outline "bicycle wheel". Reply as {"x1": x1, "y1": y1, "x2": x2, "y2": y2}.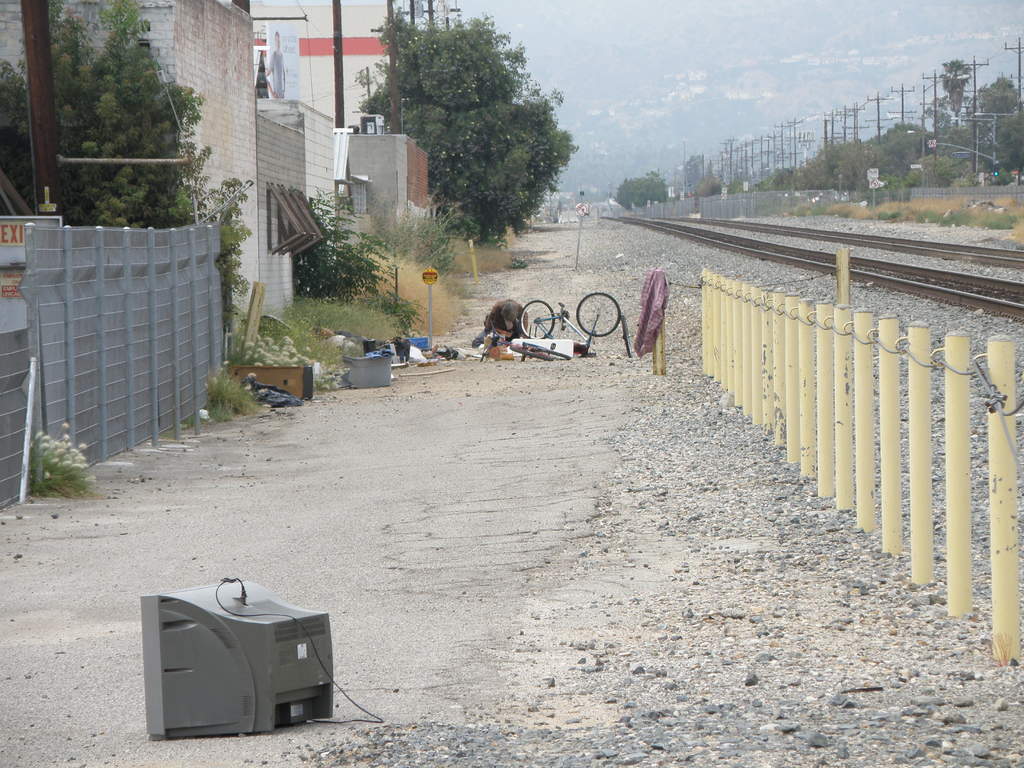
{"x1": 520, "y1": 298, "x2": 556, "y2": 340}.
